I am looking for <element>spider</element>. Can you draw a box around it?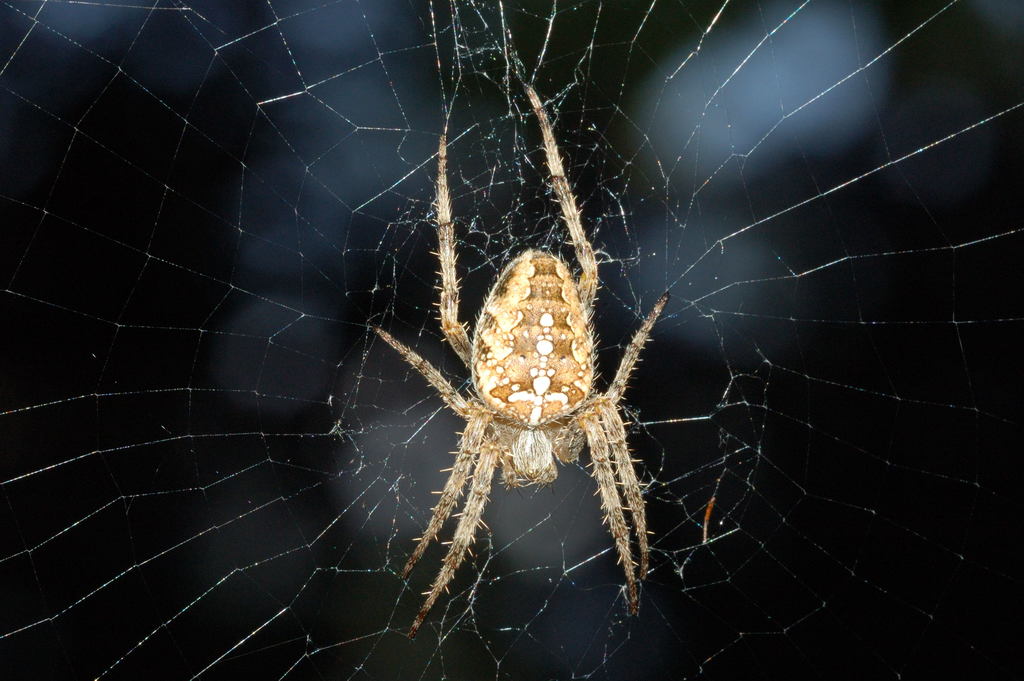
Sure, the bounding box is <box>378,89,671,642</box>.
